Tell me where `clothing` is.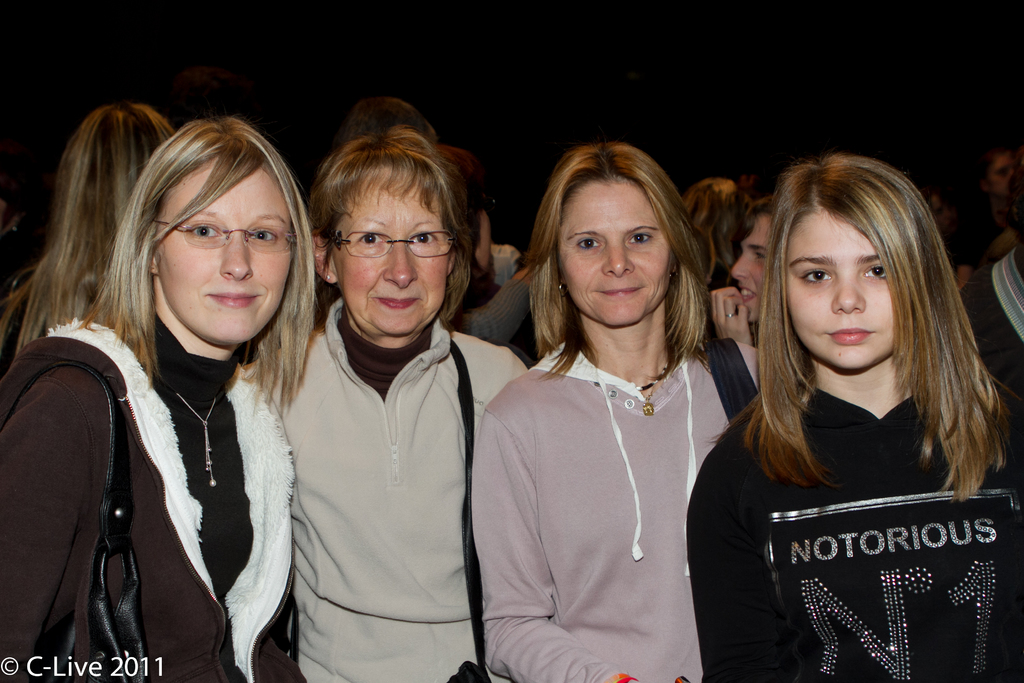
`clothing` is at 13 242 319 674.
